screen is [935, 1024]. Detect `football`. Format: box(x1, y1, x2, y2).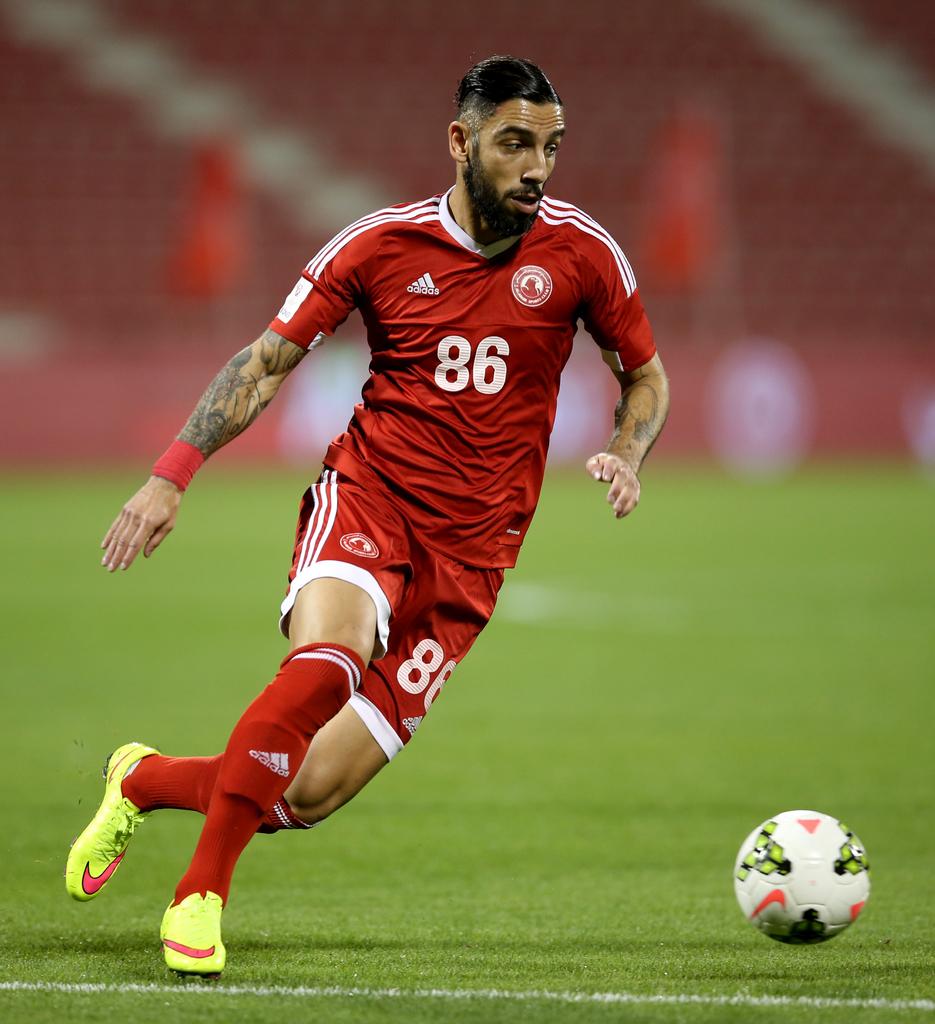
box(730, 809, 875, 949).
